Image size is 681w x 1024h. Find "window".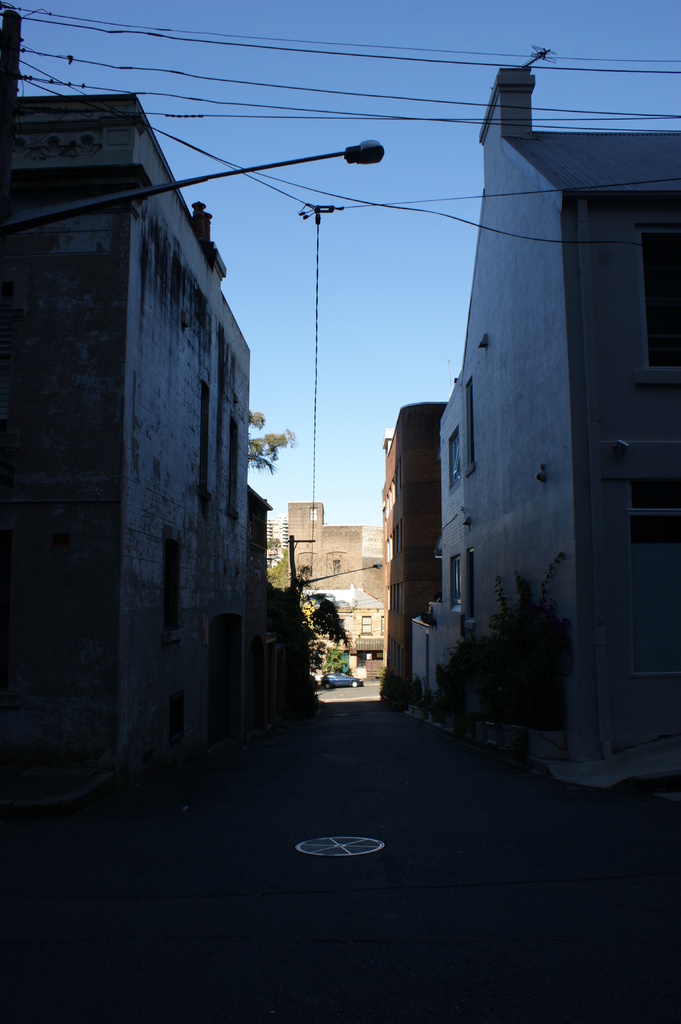
447,435,466,485.
